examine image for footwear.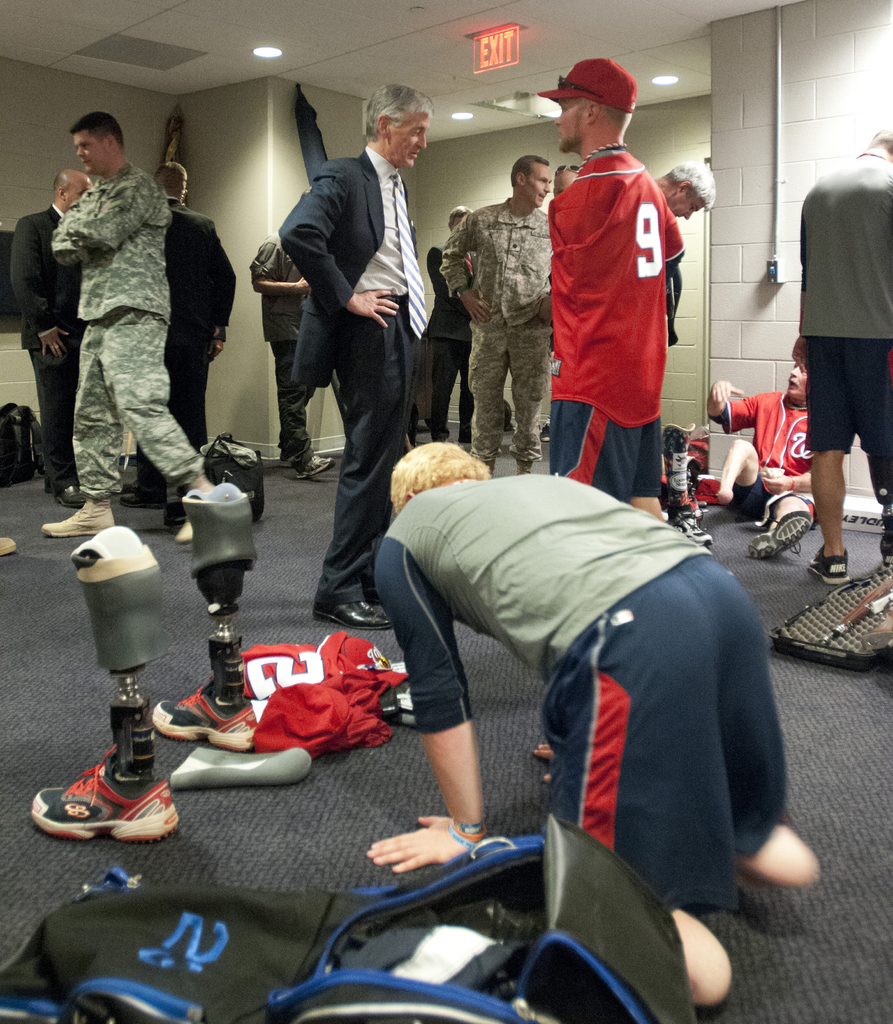
Examination result: BBox(60, 484, 90, 511).
